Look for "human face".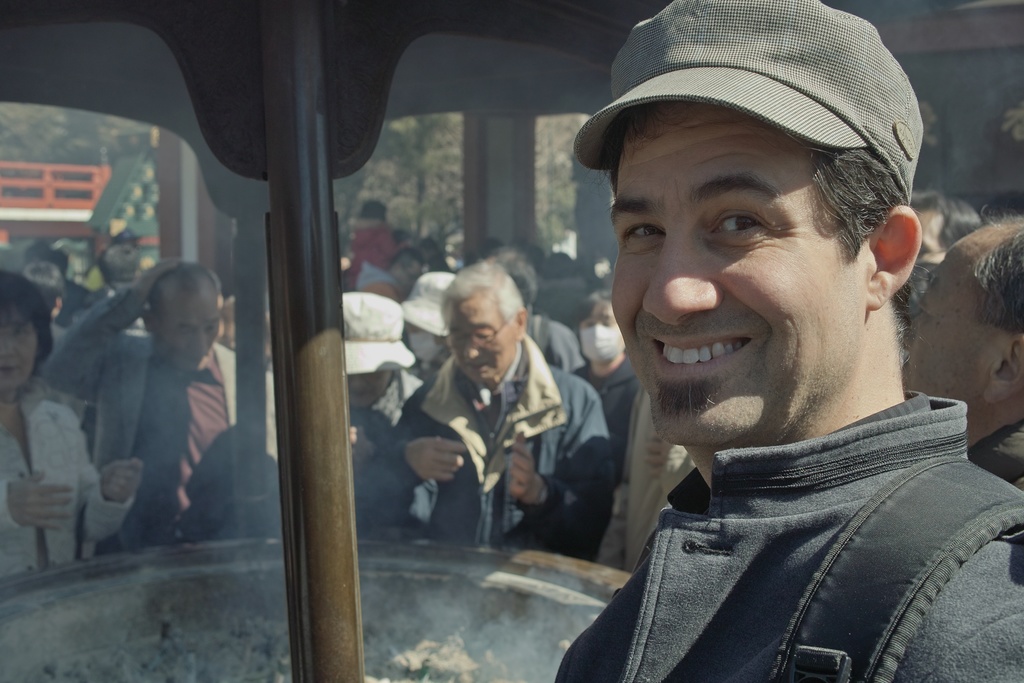
Found: box=[584, 300, 615, 328].
